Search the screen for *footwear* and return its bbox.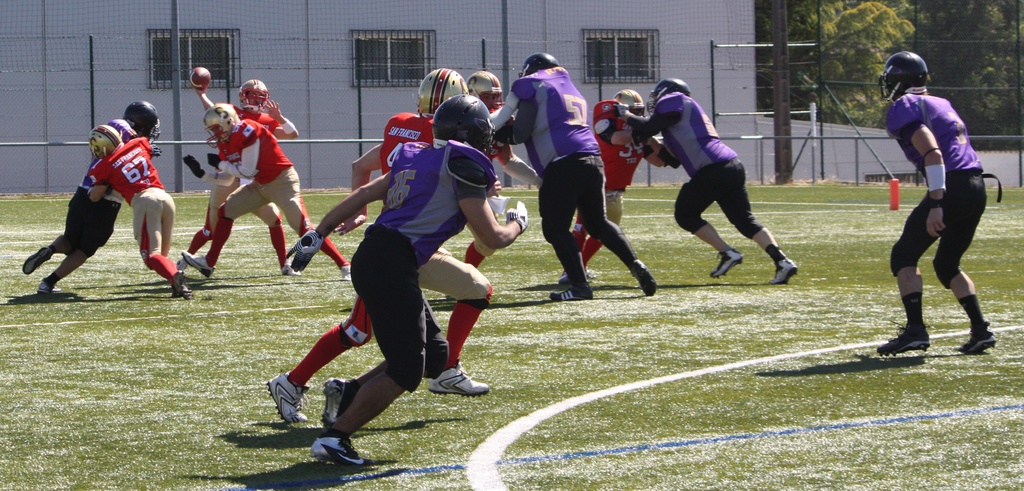
Found: bbox=[636, 257, 662, 300].
